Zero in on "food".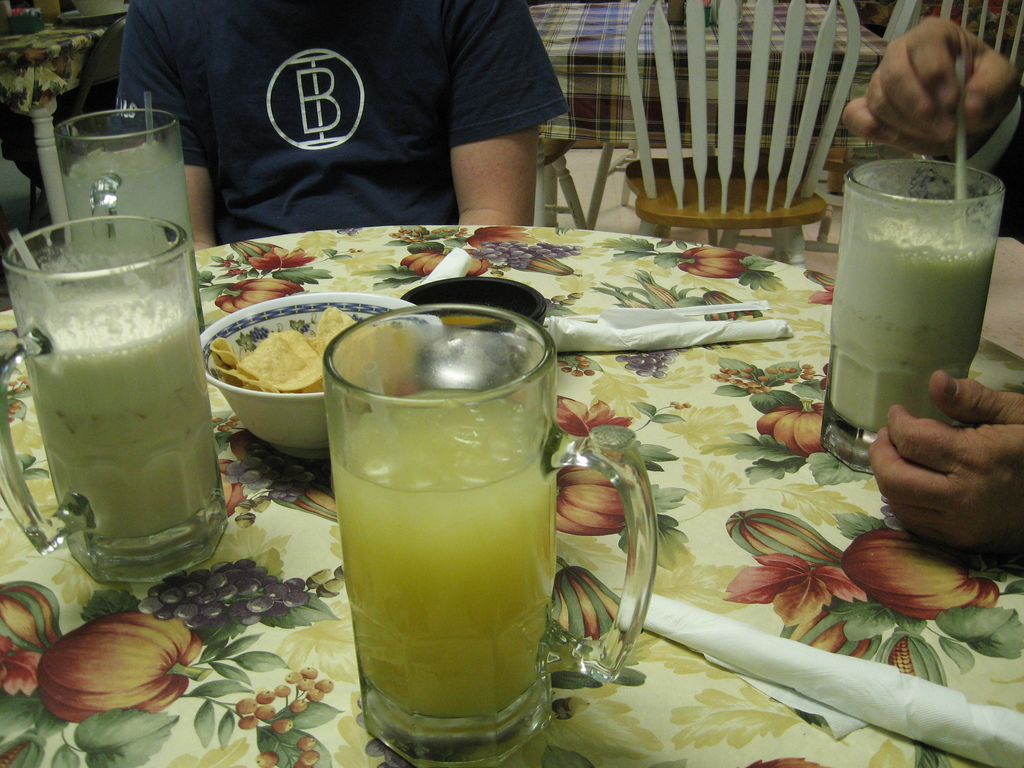
Zeroed in: Rect(234, 666, 335, 767).
